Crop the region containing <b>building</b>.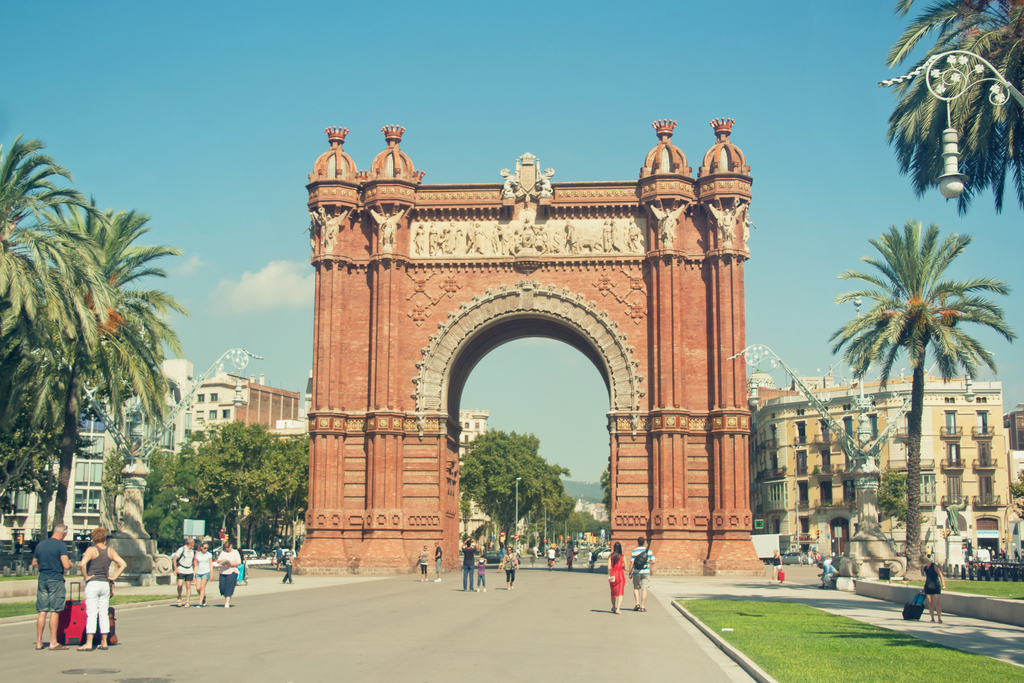
Crop region: [0, 355, 191, 545].
